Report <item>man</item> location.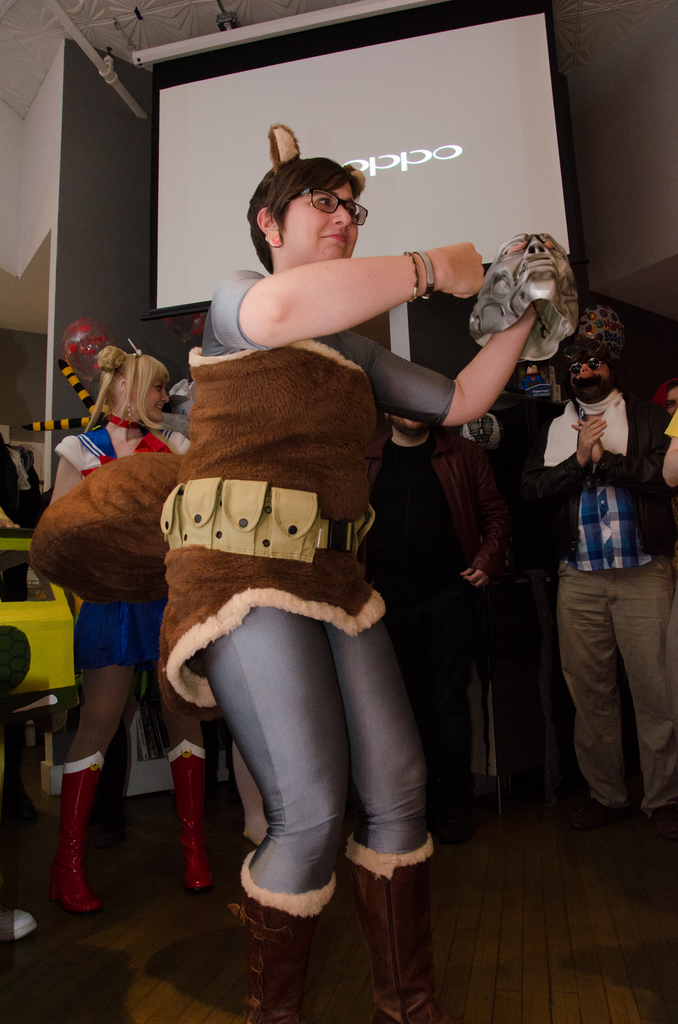
Report: [left=517, top=304, right=677, bottom=844].
